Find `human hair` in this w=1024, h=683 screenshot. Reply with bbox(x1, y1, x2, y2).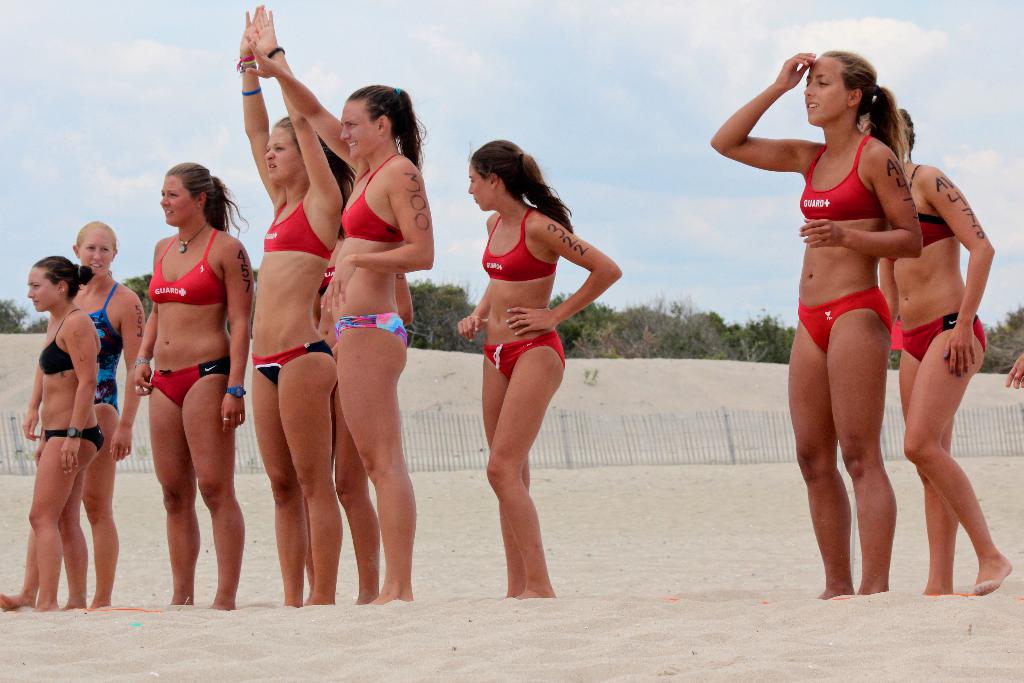
bbox(31, 256, 96, 304).
